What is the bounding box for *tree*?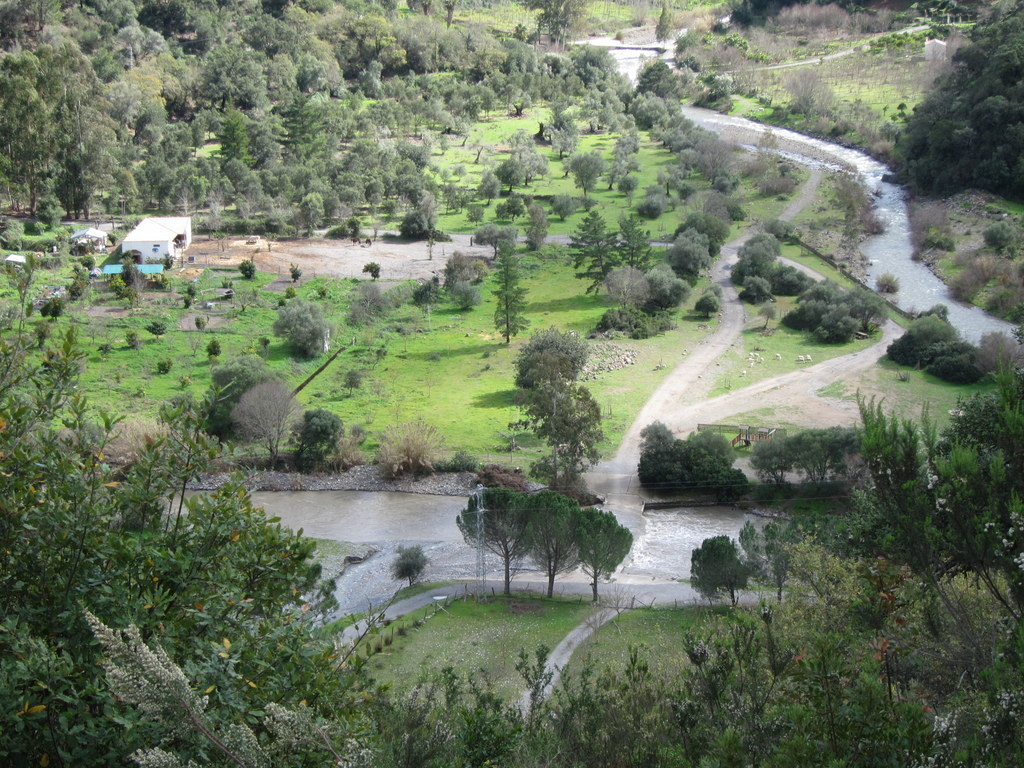
detection(691, 533, 751, 604).
